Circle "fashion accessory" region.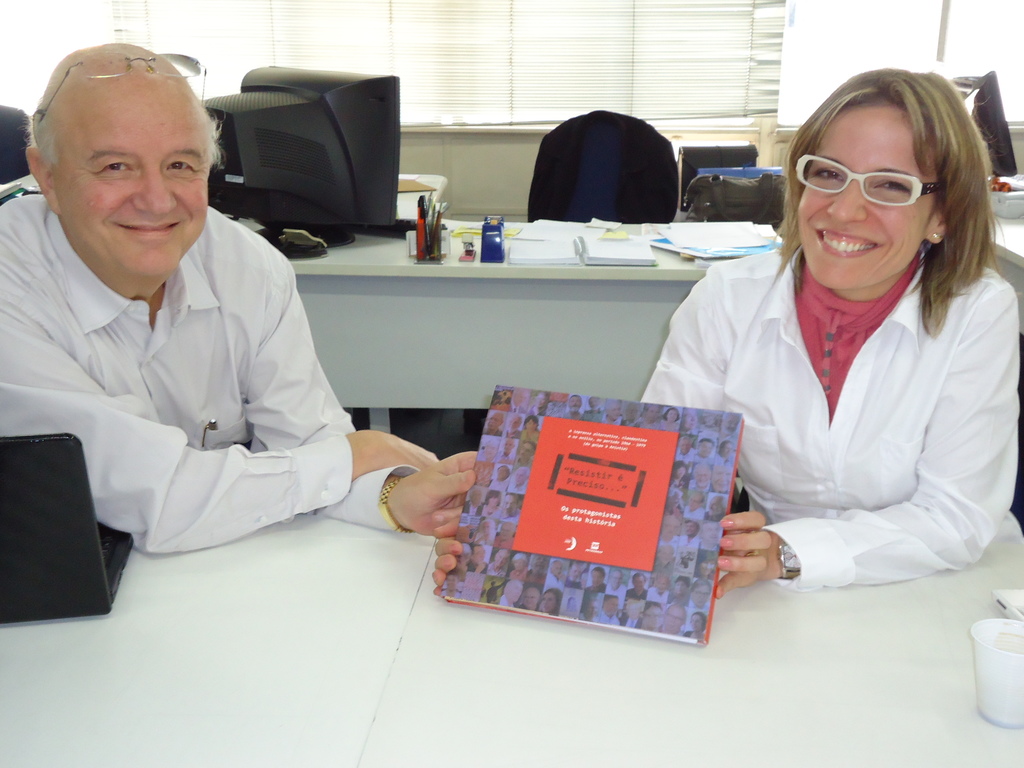
Region: select_region(929, 229, 945, 245).
